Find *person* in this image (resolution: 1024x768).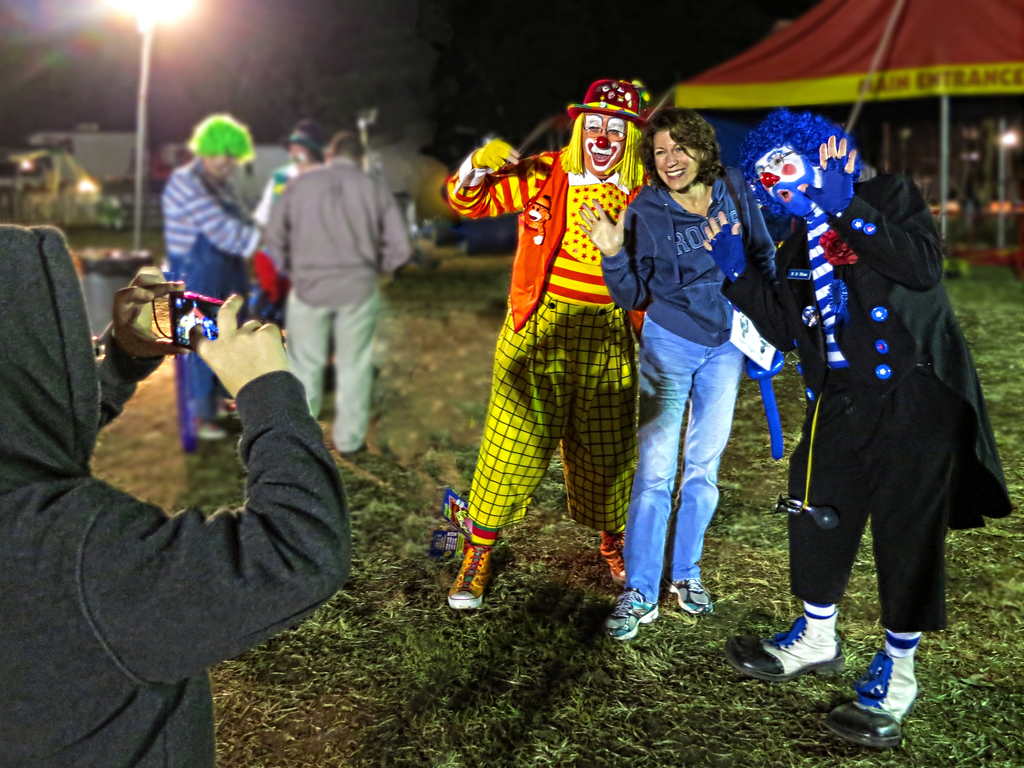
(x1=578, y1=106, x2=751, y2=648).
